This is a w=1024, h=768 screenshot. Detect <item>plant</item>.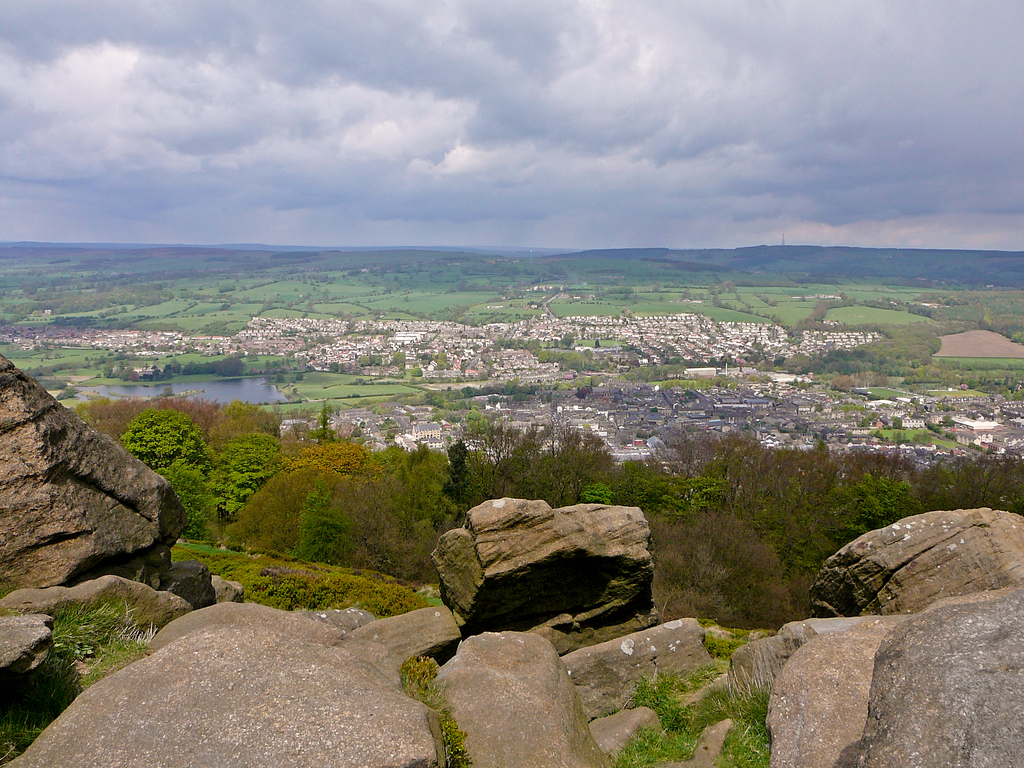
x1=284 y1=476 x2=369 y2=566.
